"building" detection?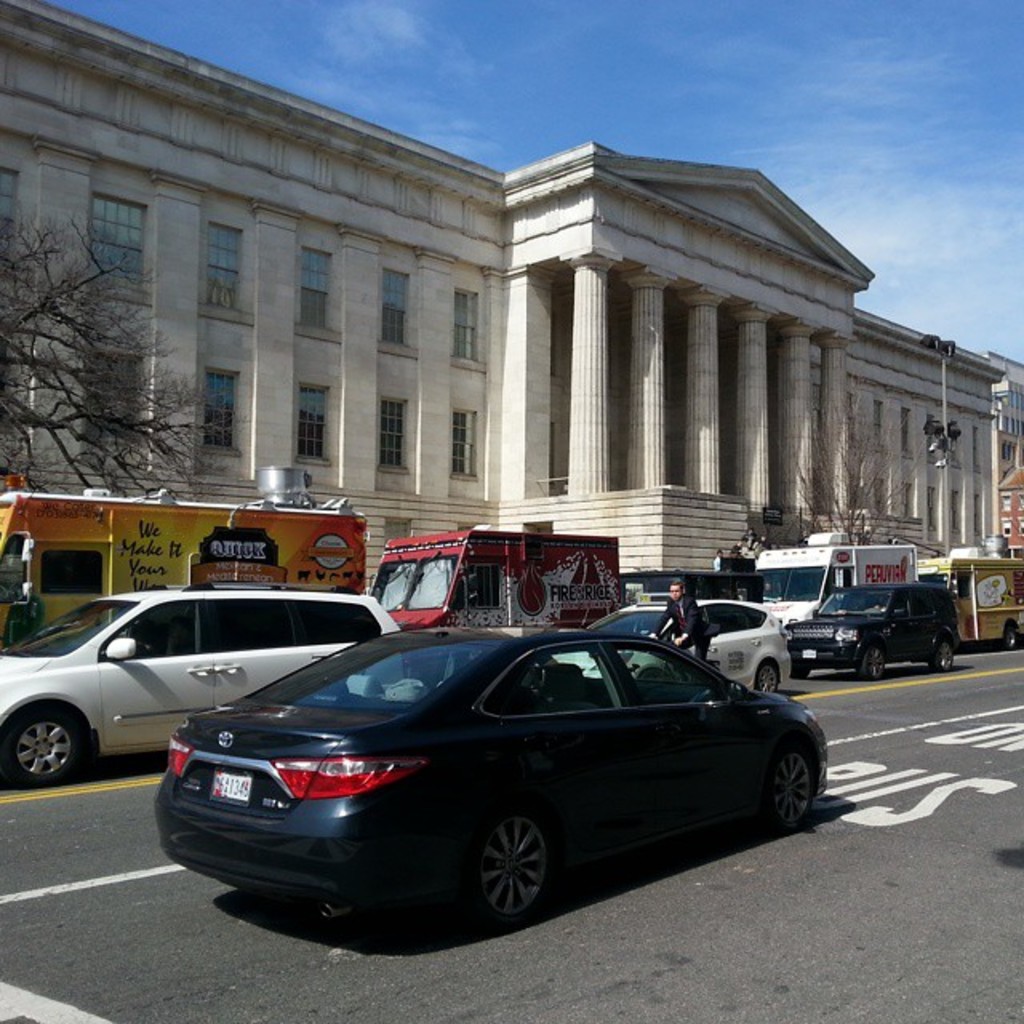
{"x1": 0, "y1": 0, "x2": 1005, "y2": 587}
